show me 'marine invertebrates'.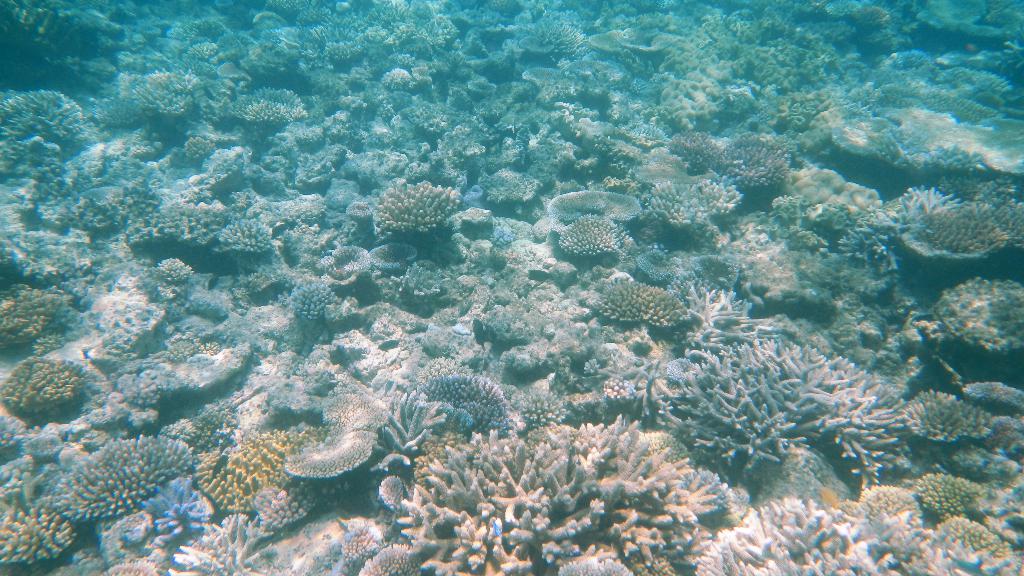
'marine invertebrates' is here: crop(850, 0, 913, 28).
